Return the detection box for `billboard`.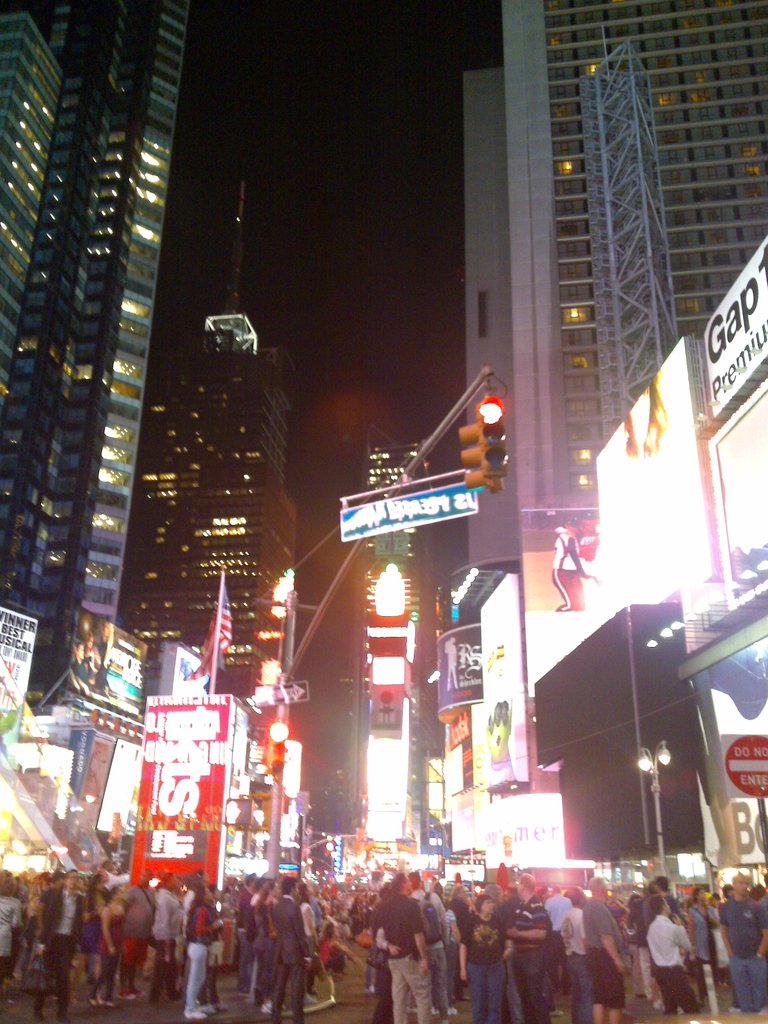
detection(733, 803, 767, 870).
